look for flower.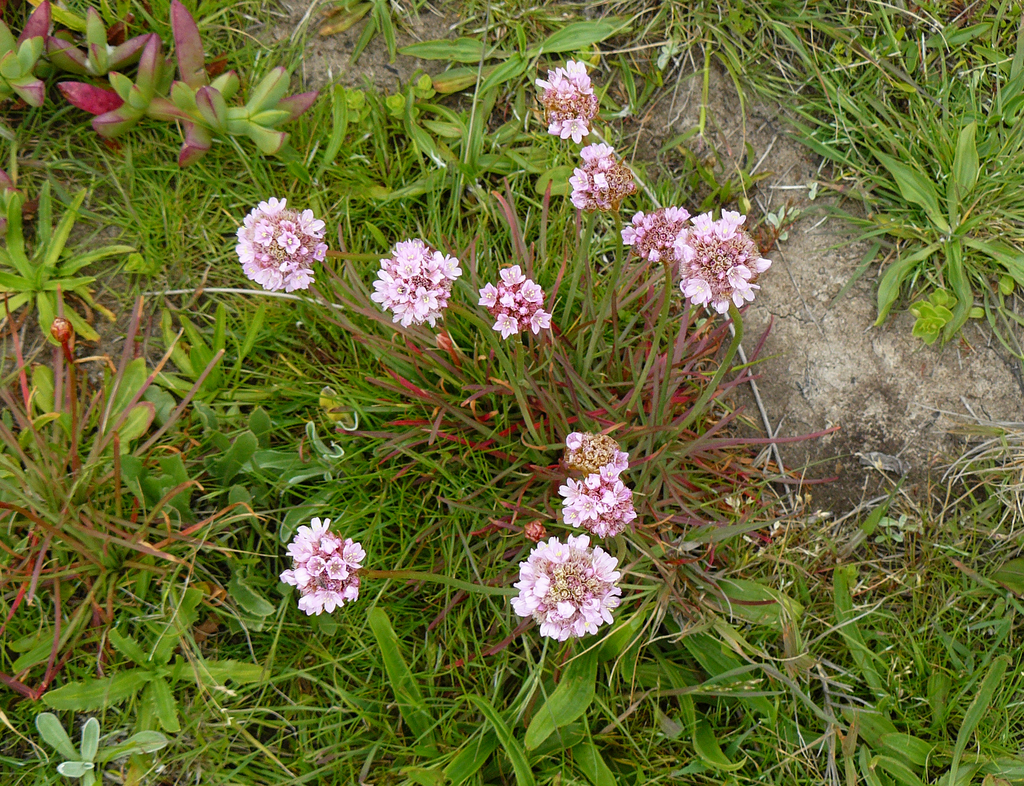
Found: region(534, 58, 597, 143).
